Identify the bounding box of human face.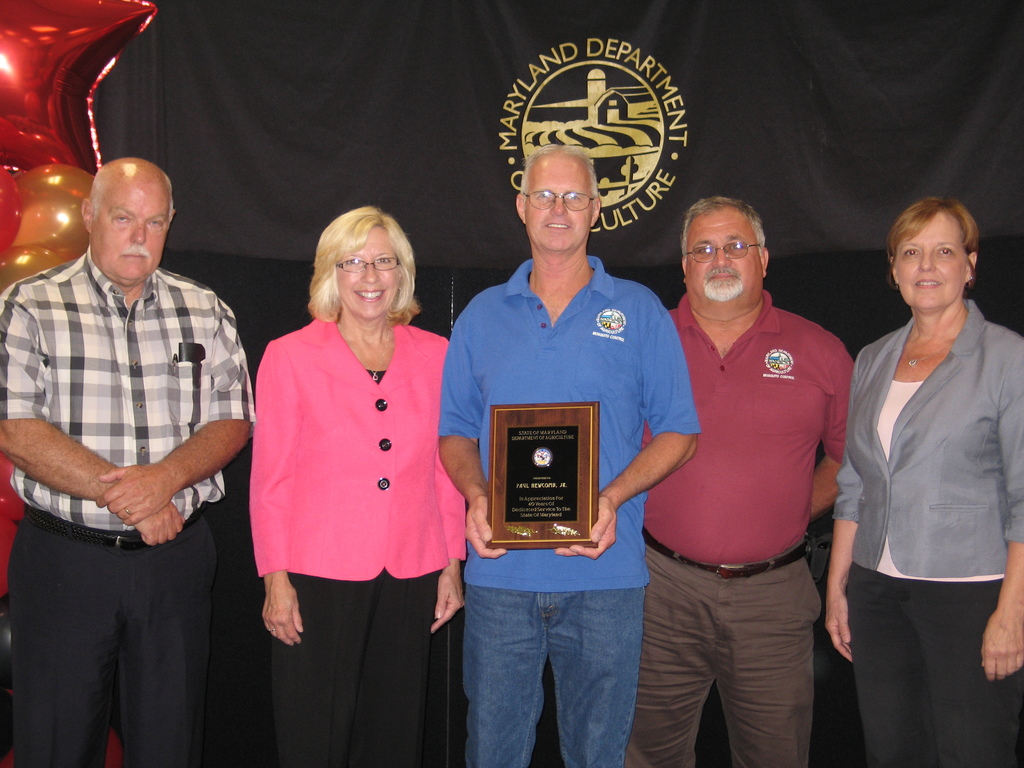
box(92, 179, 172, 281).
